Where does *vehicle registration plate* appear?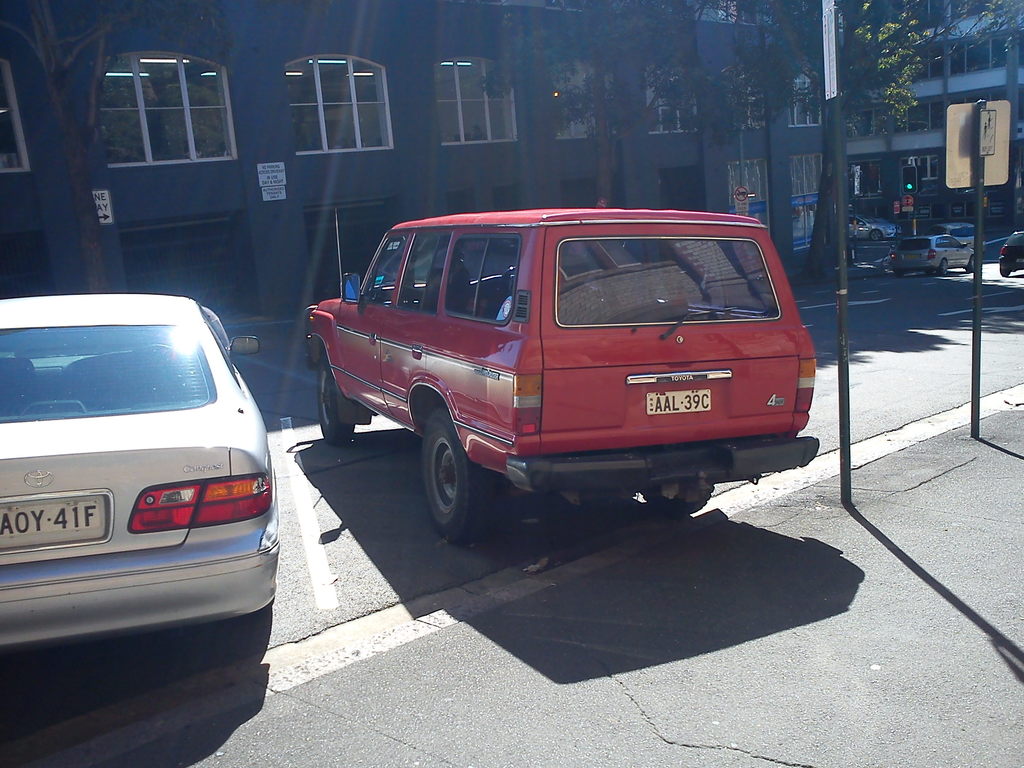
Appears at 646, 388, 710, 413.
